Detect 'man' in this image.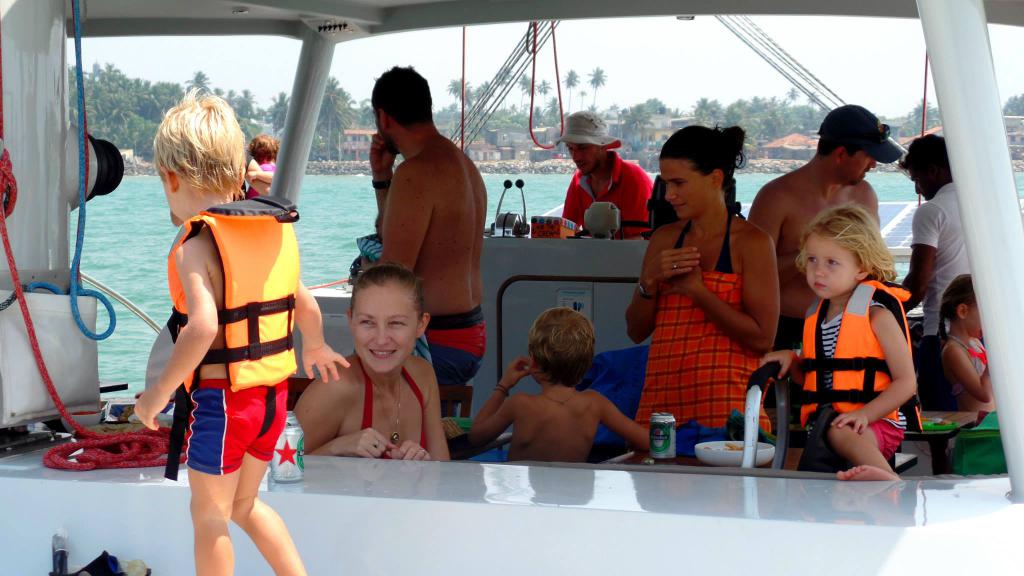
Detection: 749/106/902/372.
